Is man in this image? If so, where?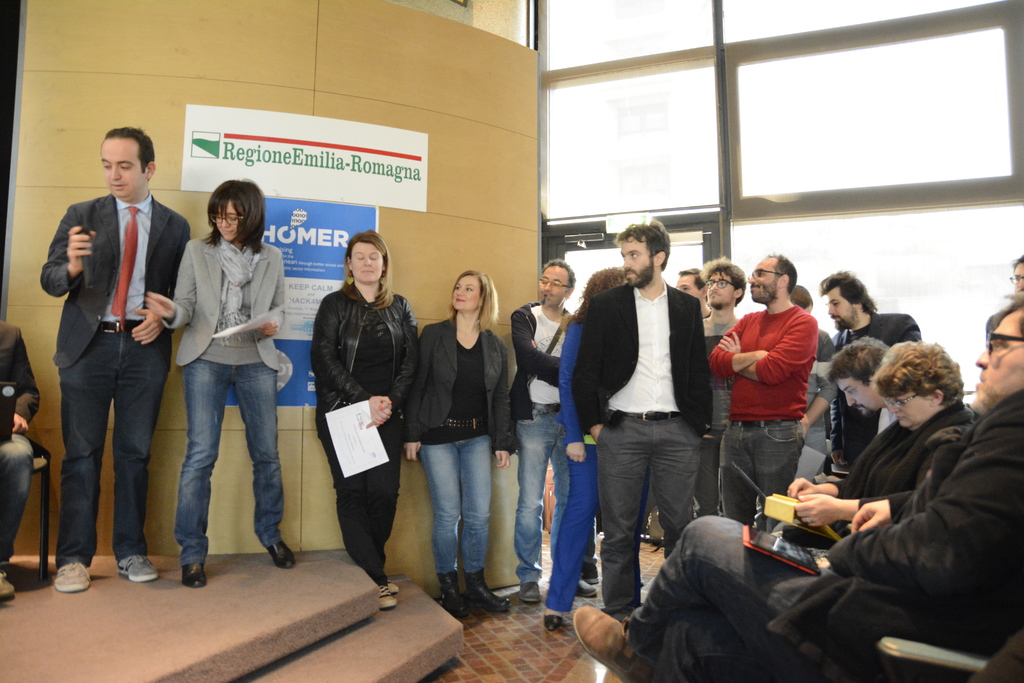
Yes, at x1=33, y1=135, x2=178, y2=595.
